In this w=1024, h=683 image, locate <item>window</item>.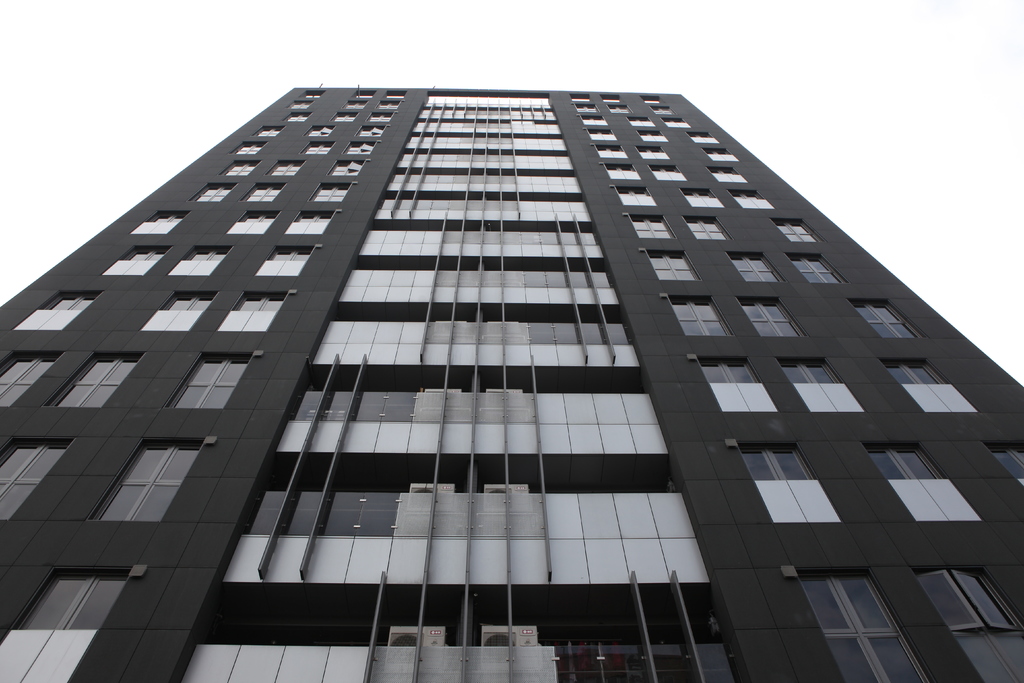
Bounding box: 612:179:666:213.
